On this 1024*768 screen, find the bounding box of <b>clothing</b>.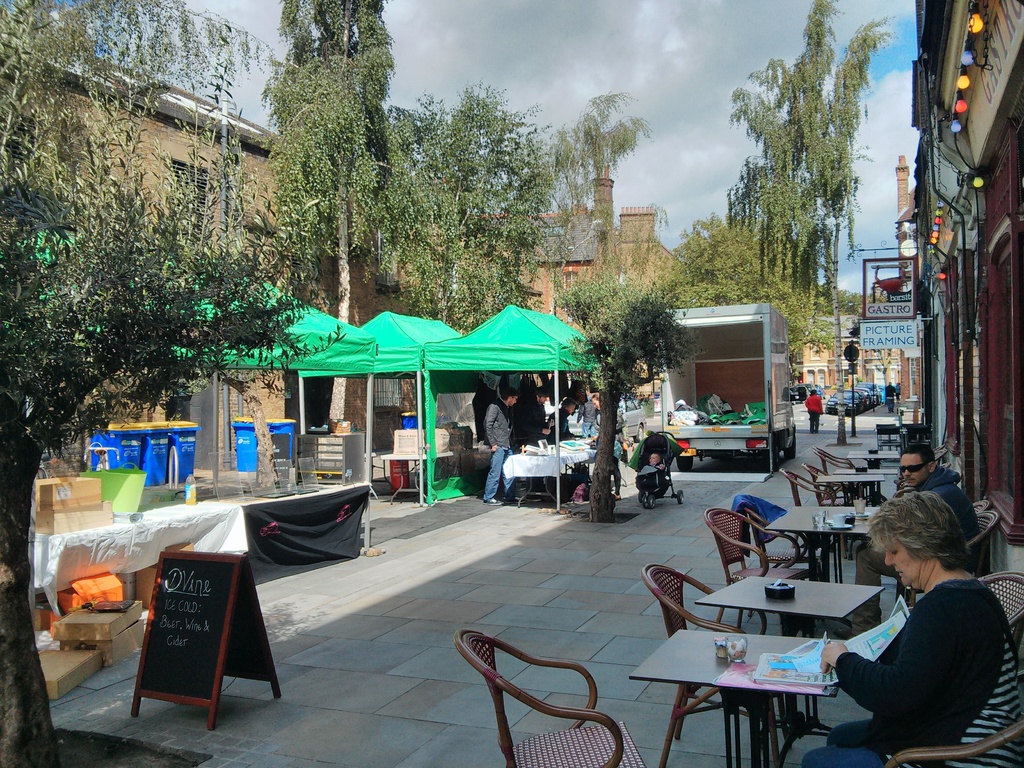
Bounding box: (483,399,520,502).
